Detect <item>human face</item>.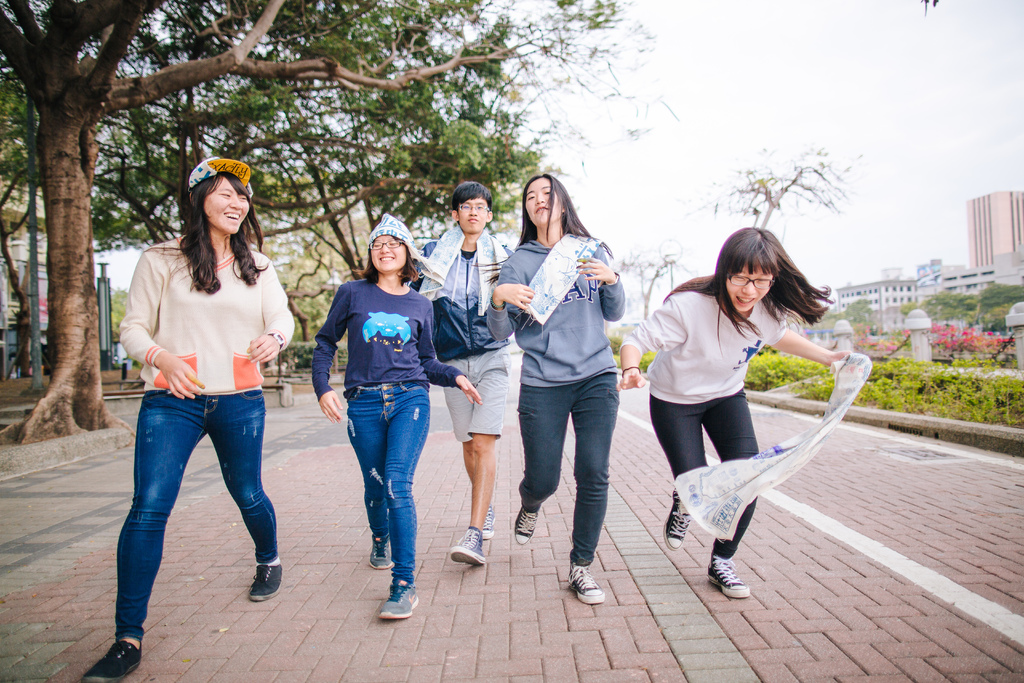
Detected at {"left": 525, "top": 176, "right": 564, "bottom": 224}.
